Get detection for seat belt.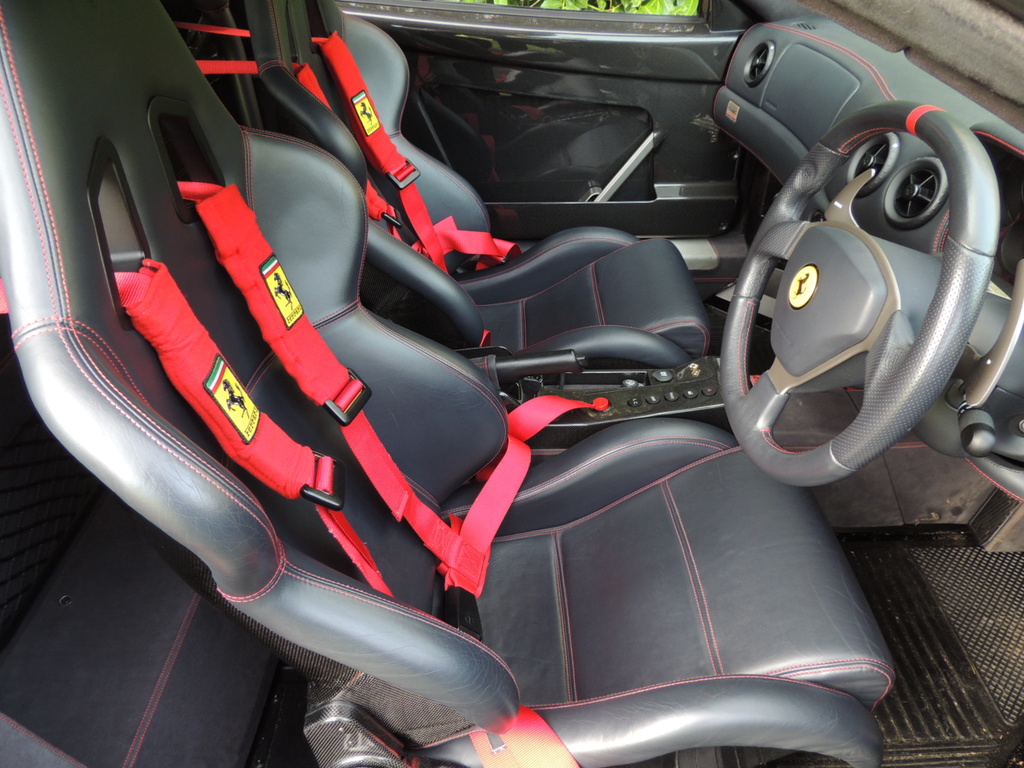
Detection: pyautogui.locateOnScreen(184, 177, 602, 651).
